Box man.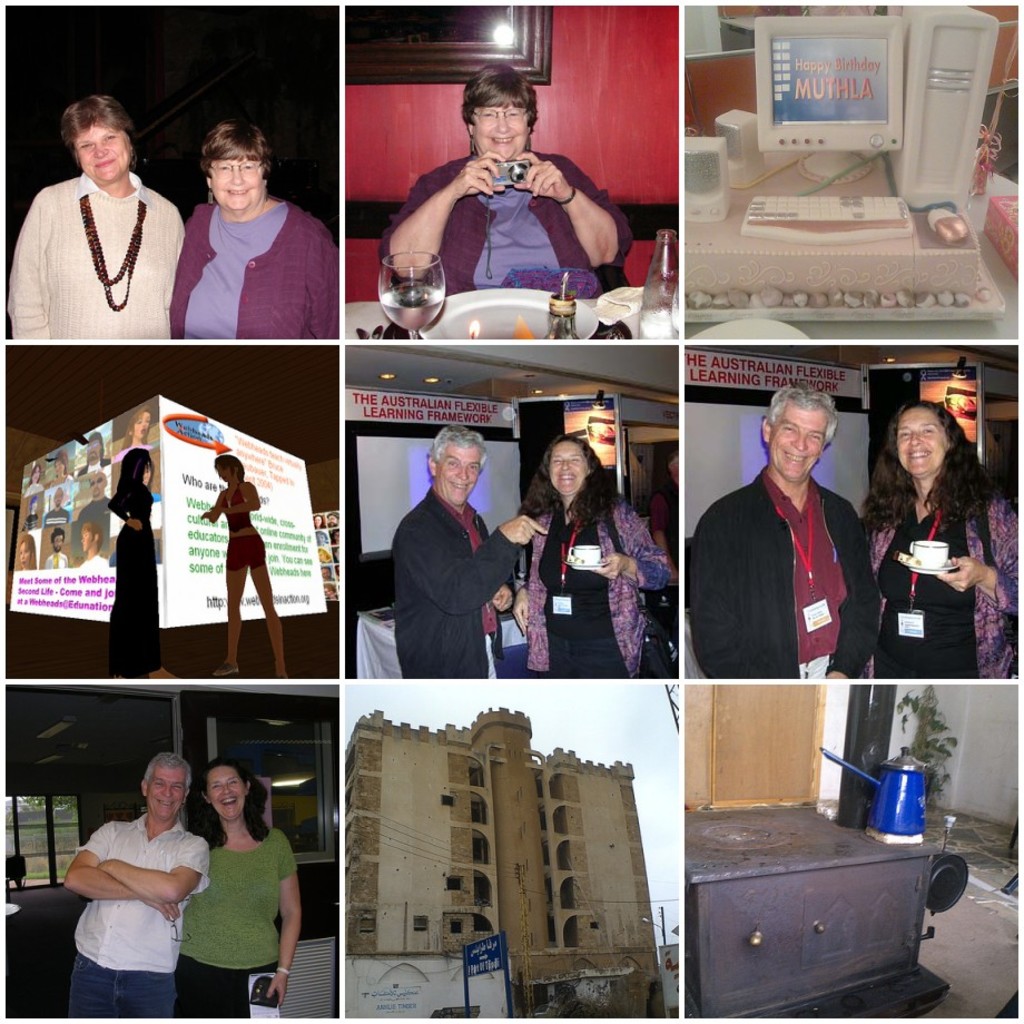
[39, 522, 69, 571].
